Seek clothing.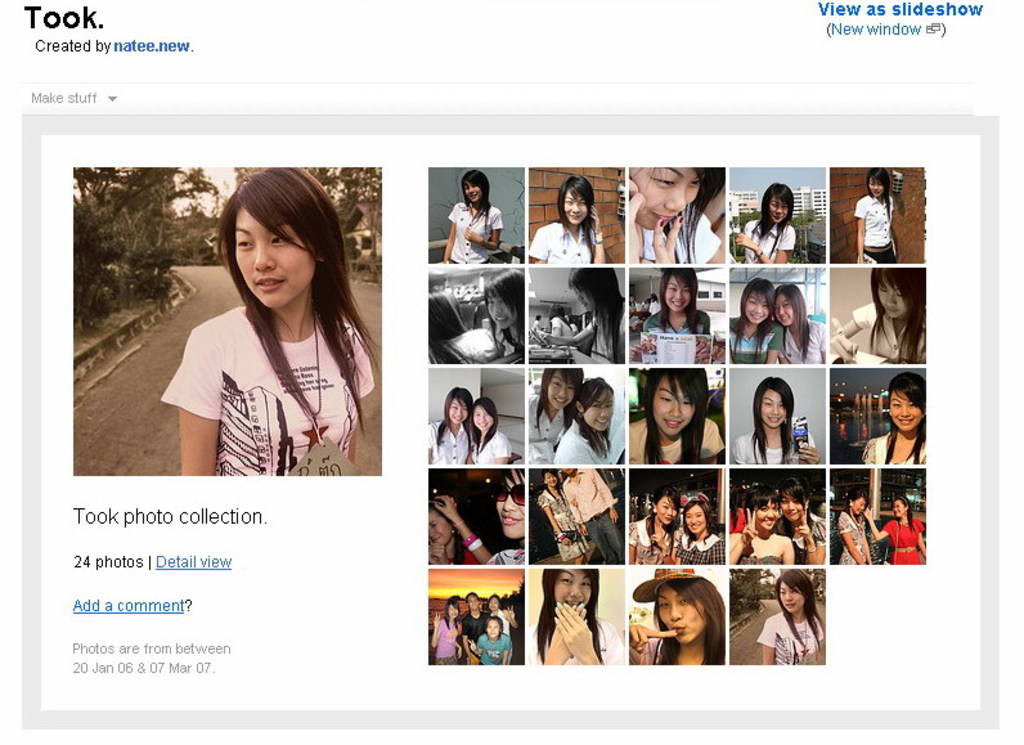
region(562, 468, 624, 564).
